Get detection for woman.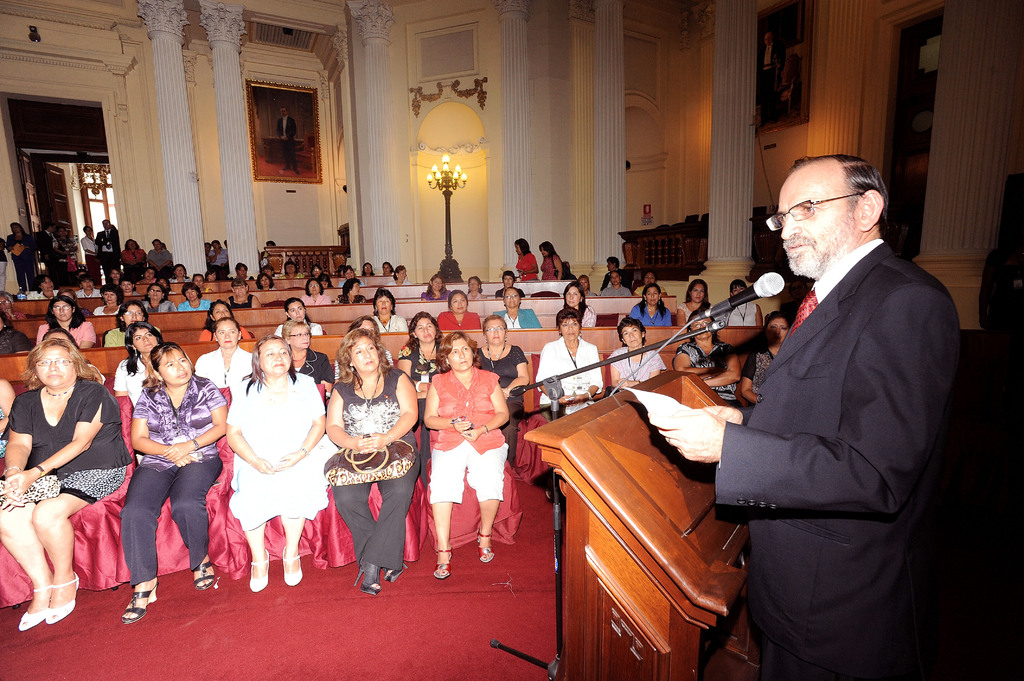
Detection: 561:280:598:330.
